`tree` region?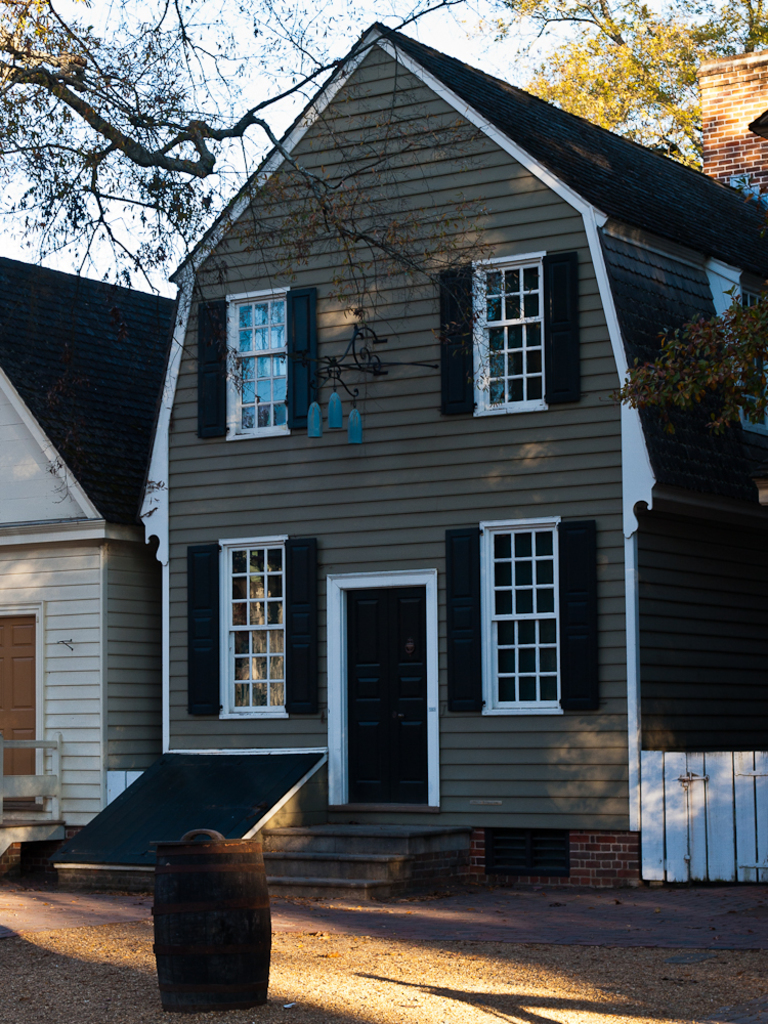
x1=0 y1=0 x2=503 y2=318
